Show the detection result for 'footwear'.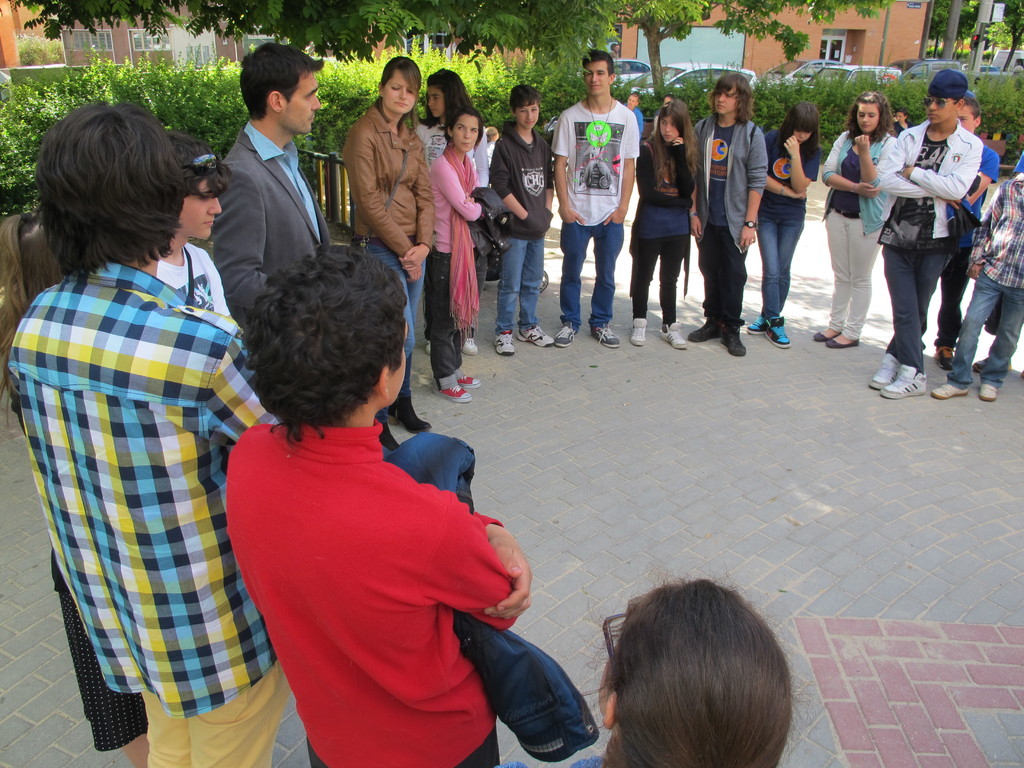
l=426, t=337, r=435, b=358.
